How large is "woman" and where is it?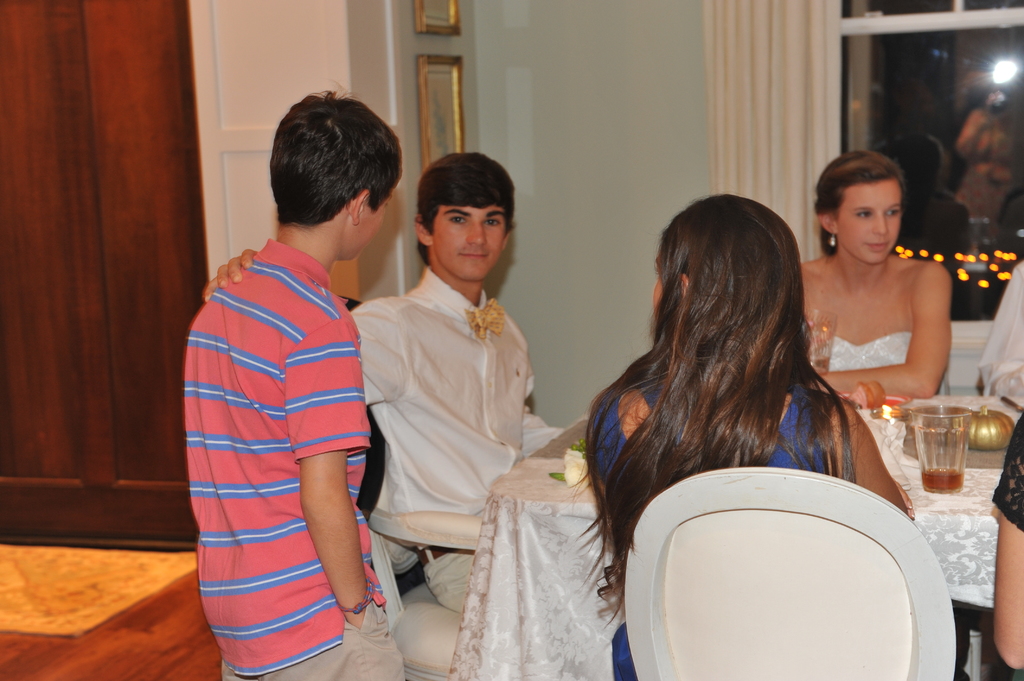
Bounding box: locate(574, 193, 913, 678).
